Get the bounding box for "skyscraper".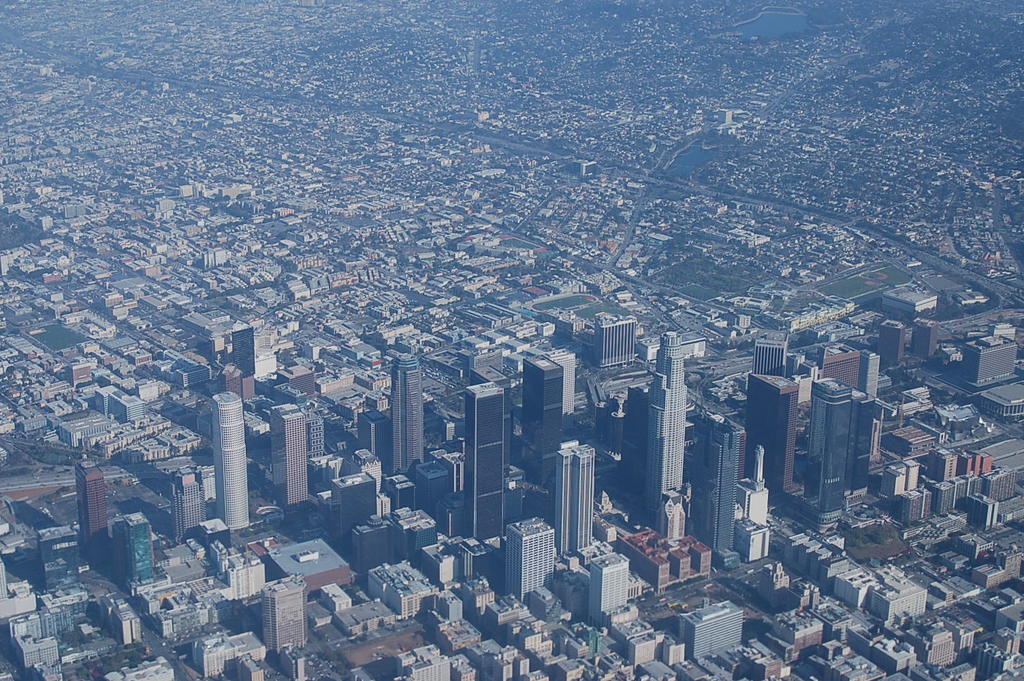
Rect(233, 319, 254, 377).
